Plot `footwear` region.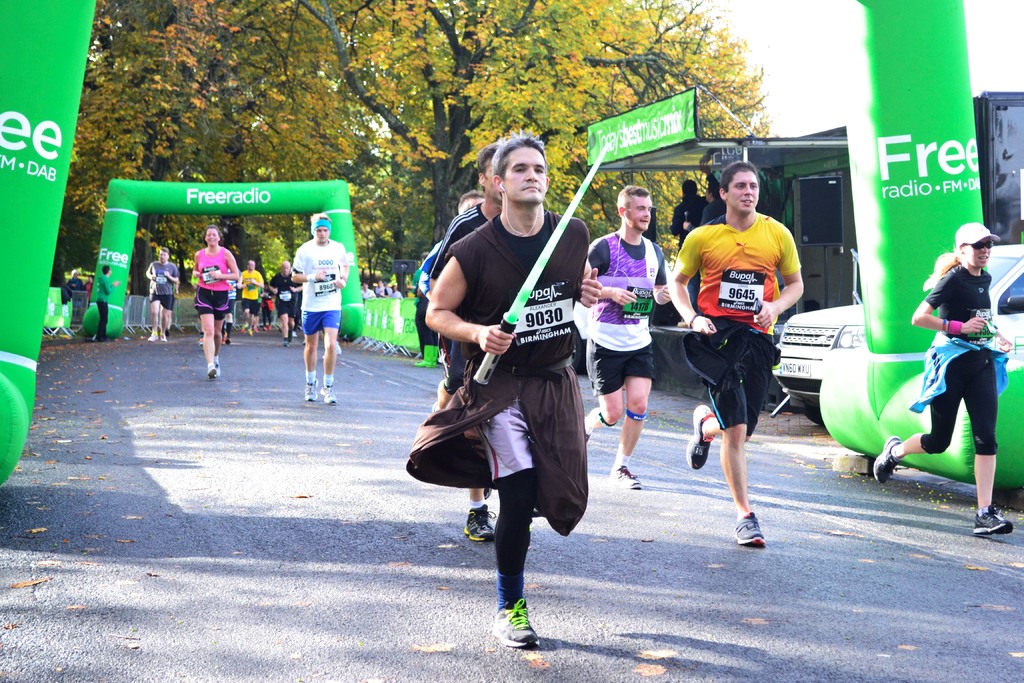
Plotted at <region>321, 385, 338, 407</region>.
